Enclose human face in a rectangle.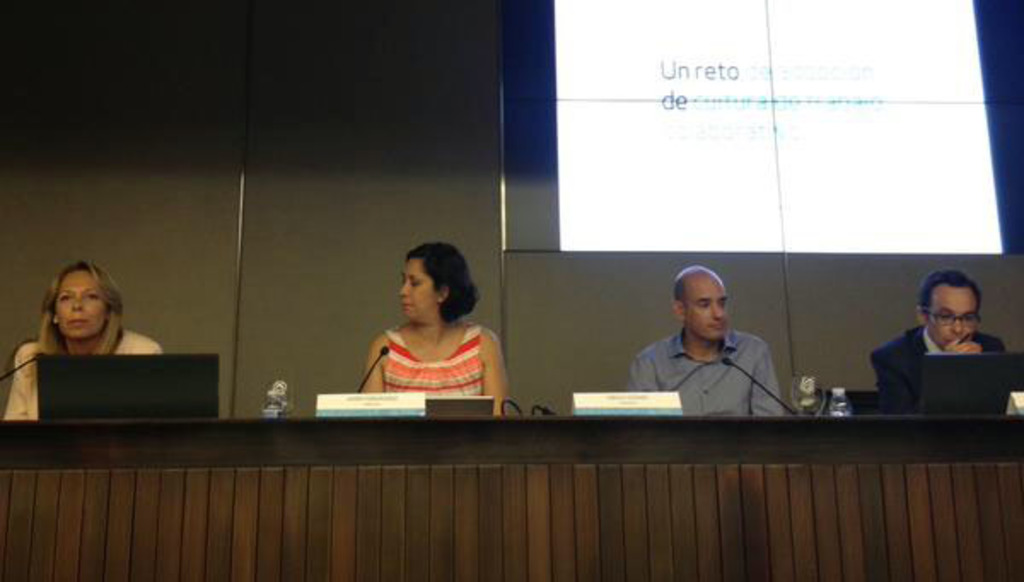
x1=399 y1=259 x2=440 y2=319.
